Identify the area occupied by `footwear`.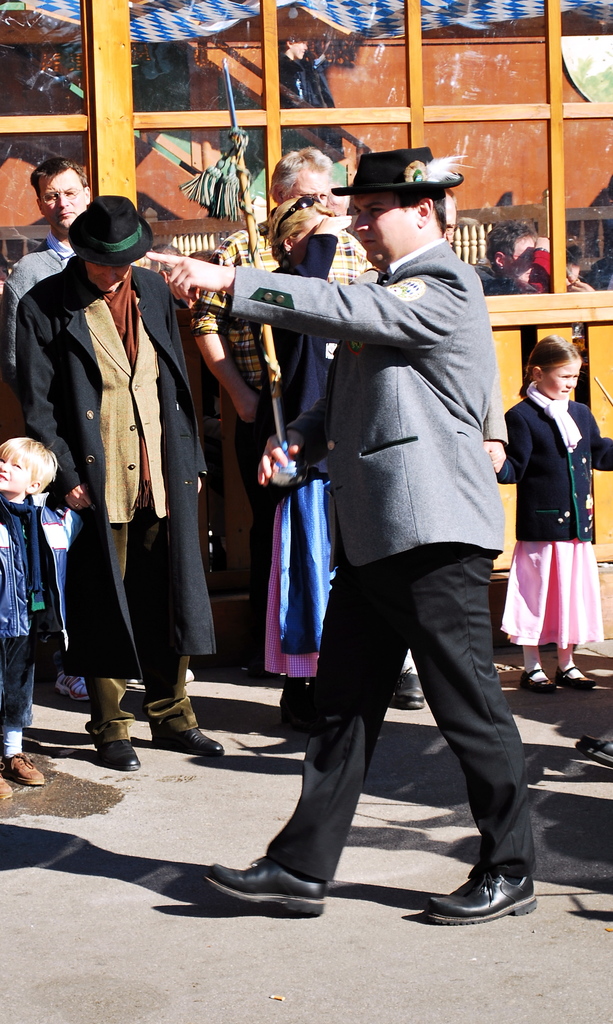
Area: bbox=[1, 749, 47, 788].
